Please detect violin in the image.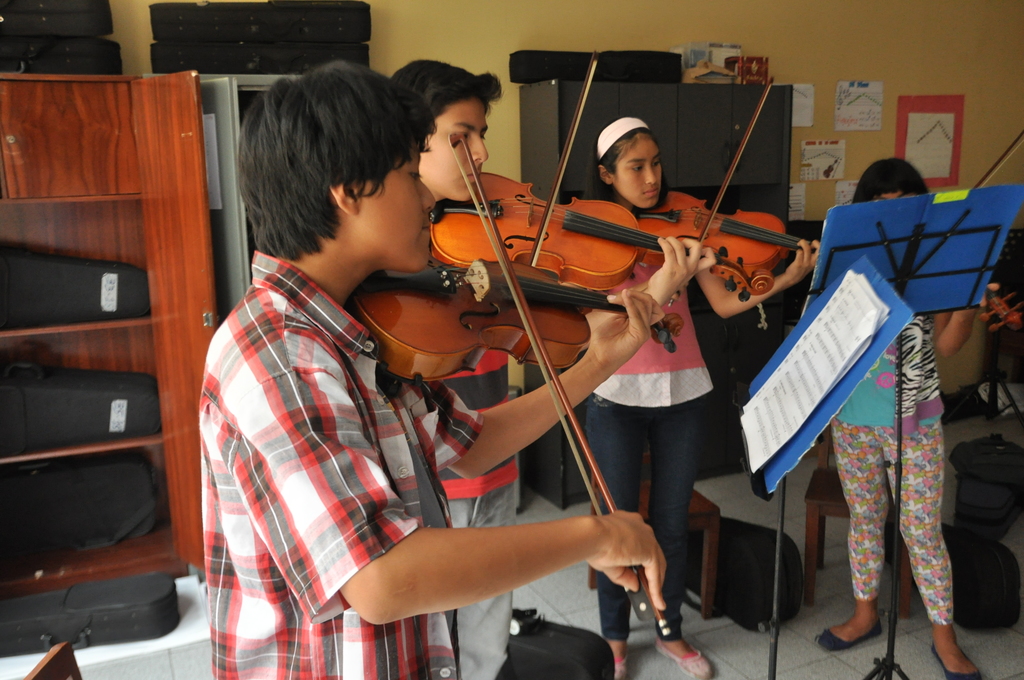
bbox(632, 72, 819, 284).
